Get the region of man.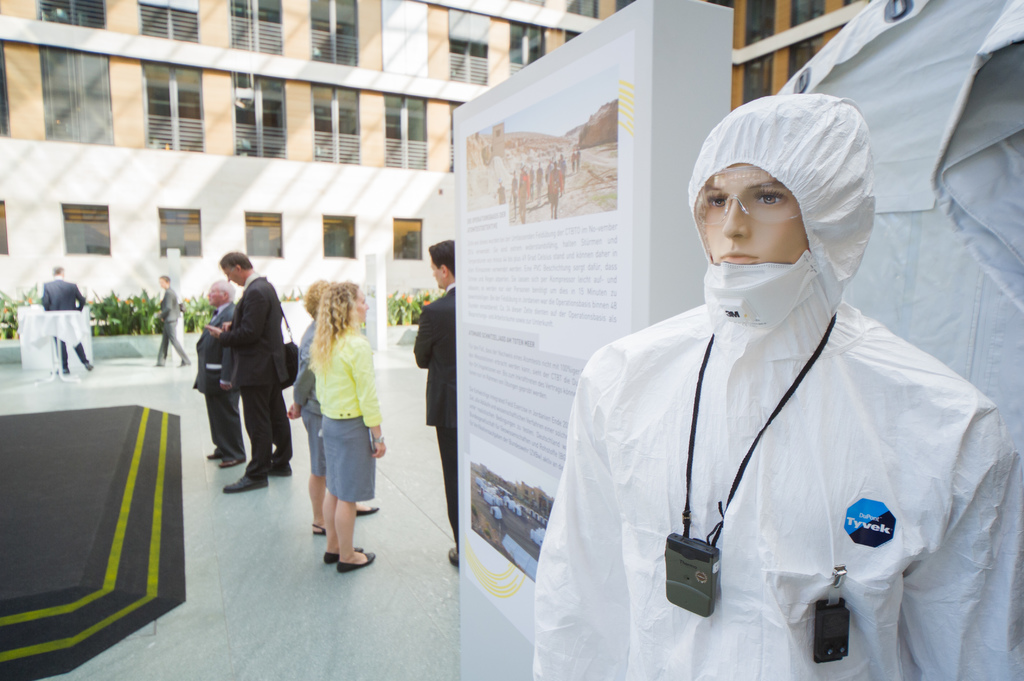
left=40, top=261, right=97, bottom=370.
